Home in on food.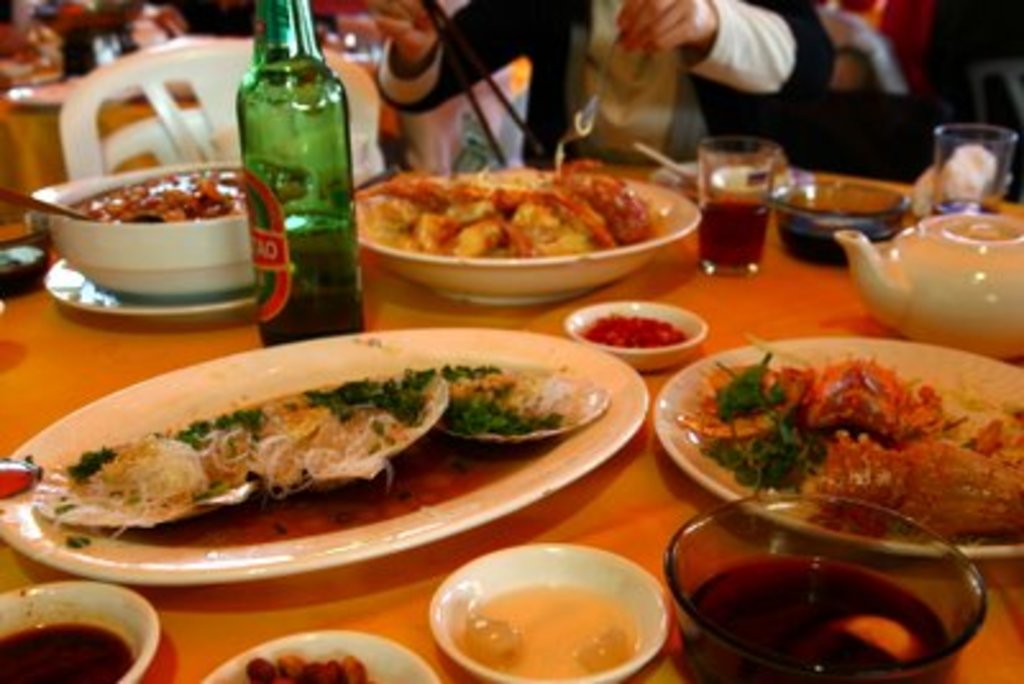
Homed in at {"left": 566, "top": 310, "right": 689, "bottom": 356}.
